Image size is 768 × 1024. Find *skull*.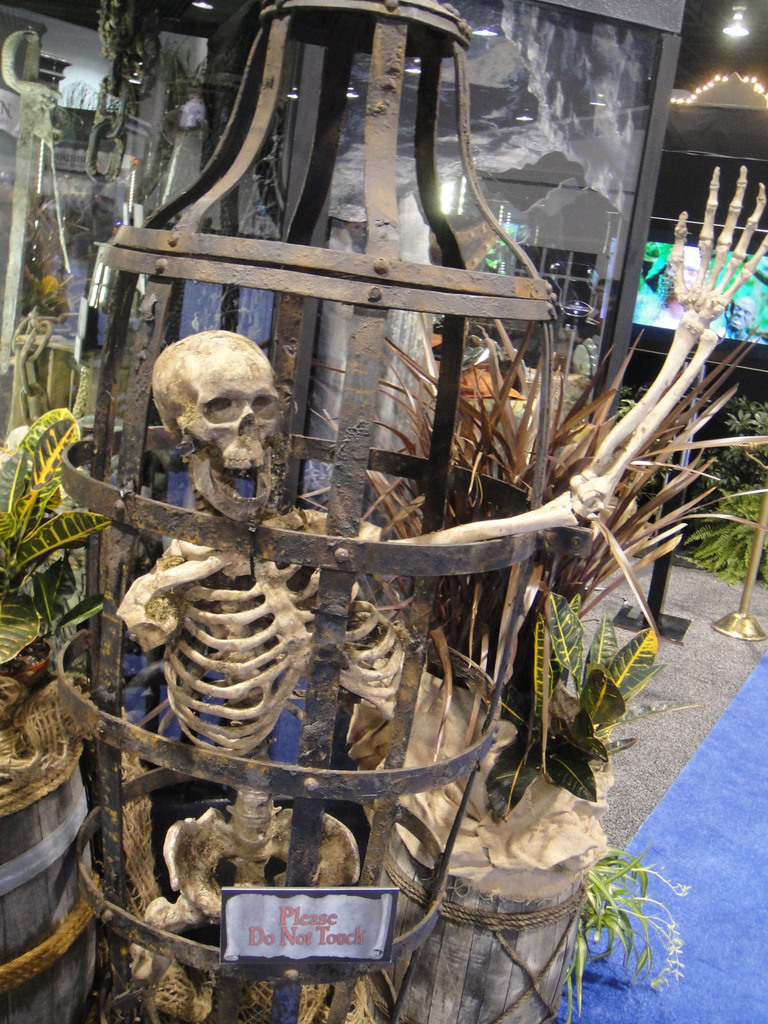
150,328,289,524.
